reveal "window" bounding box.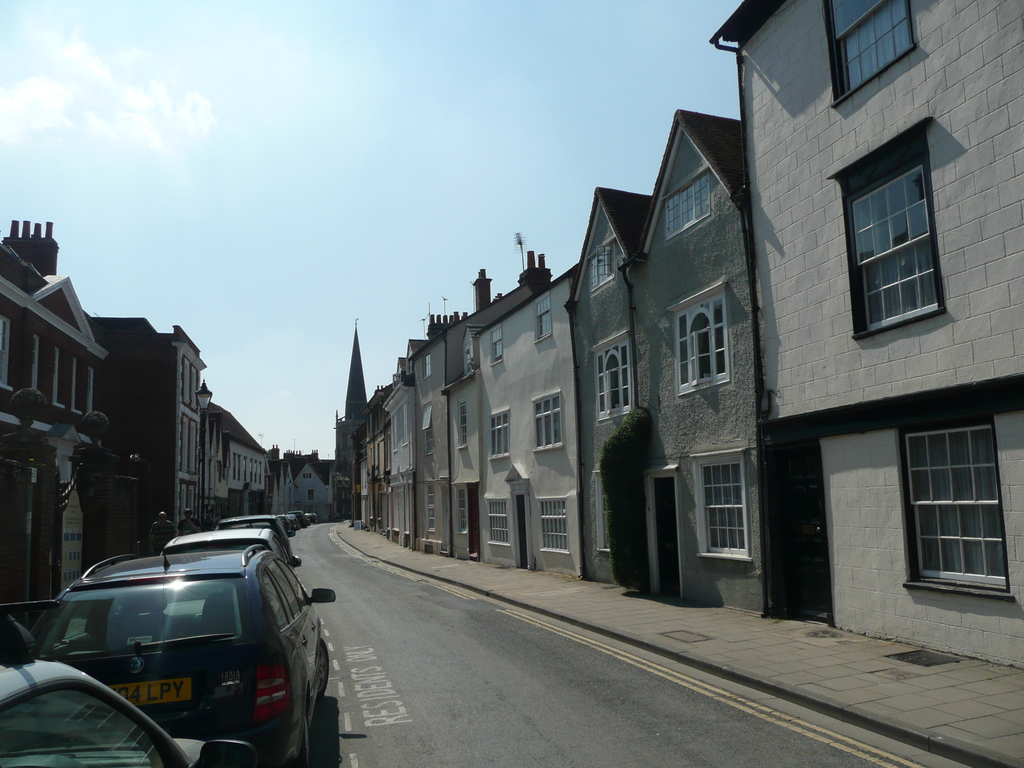
Revealed: x1=909, y1=417, x2=1017, y2=596.
